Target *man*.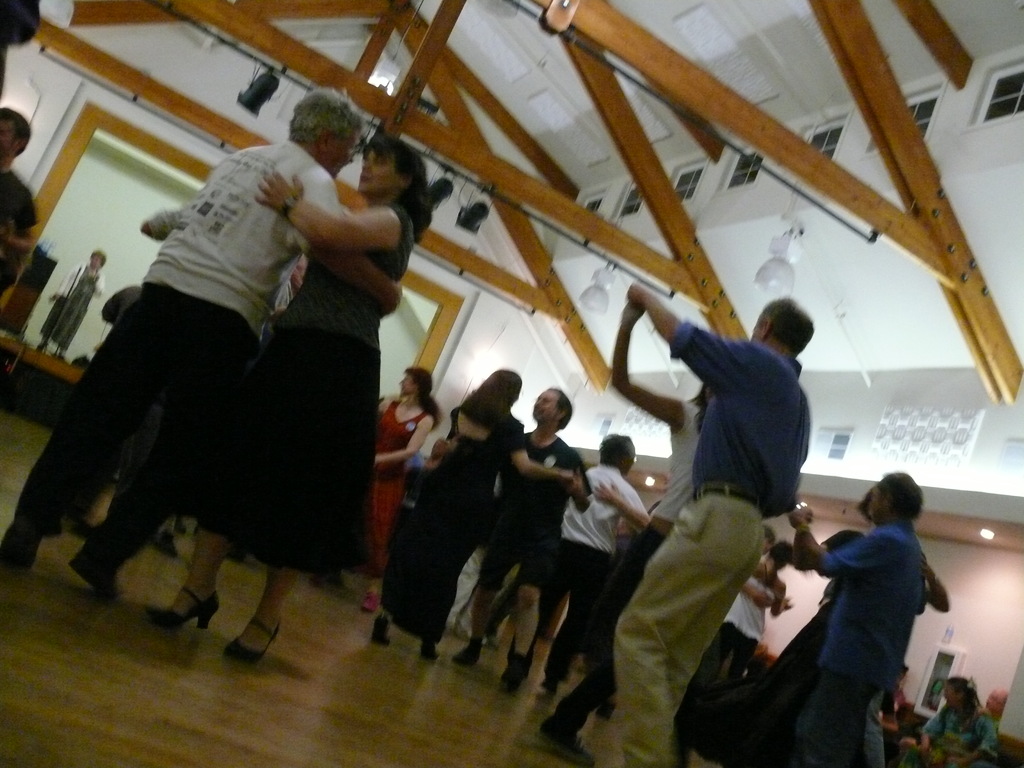
Target region: {"x1": 593, "y1": 300, "x2": 847, "y2": 723}.
